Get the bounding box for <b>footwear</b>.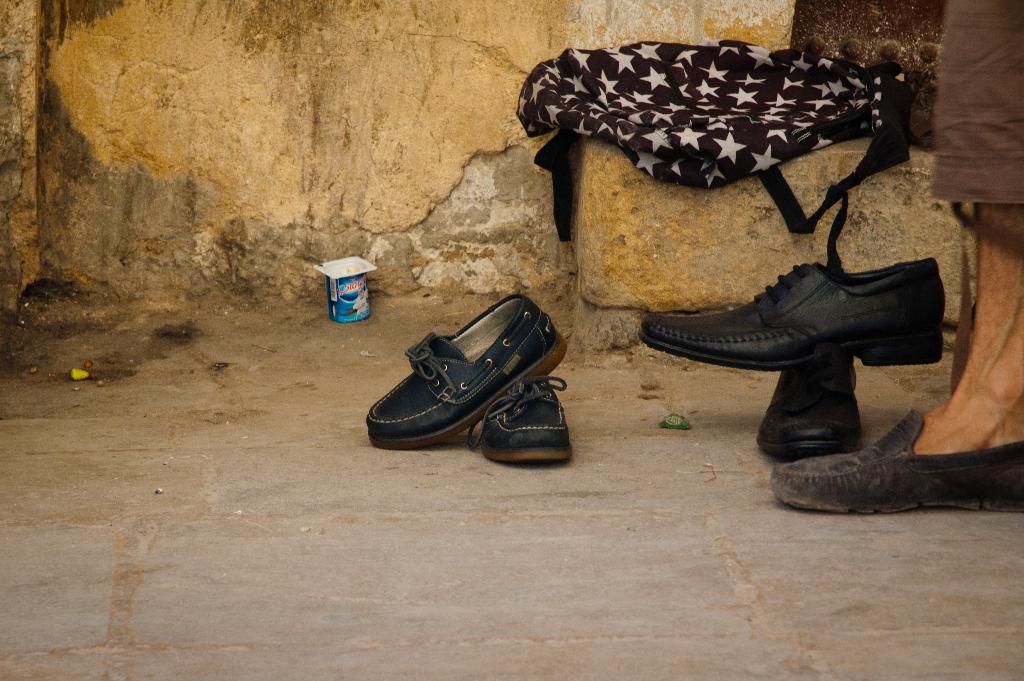
rect(753, 352, 868, 460).
